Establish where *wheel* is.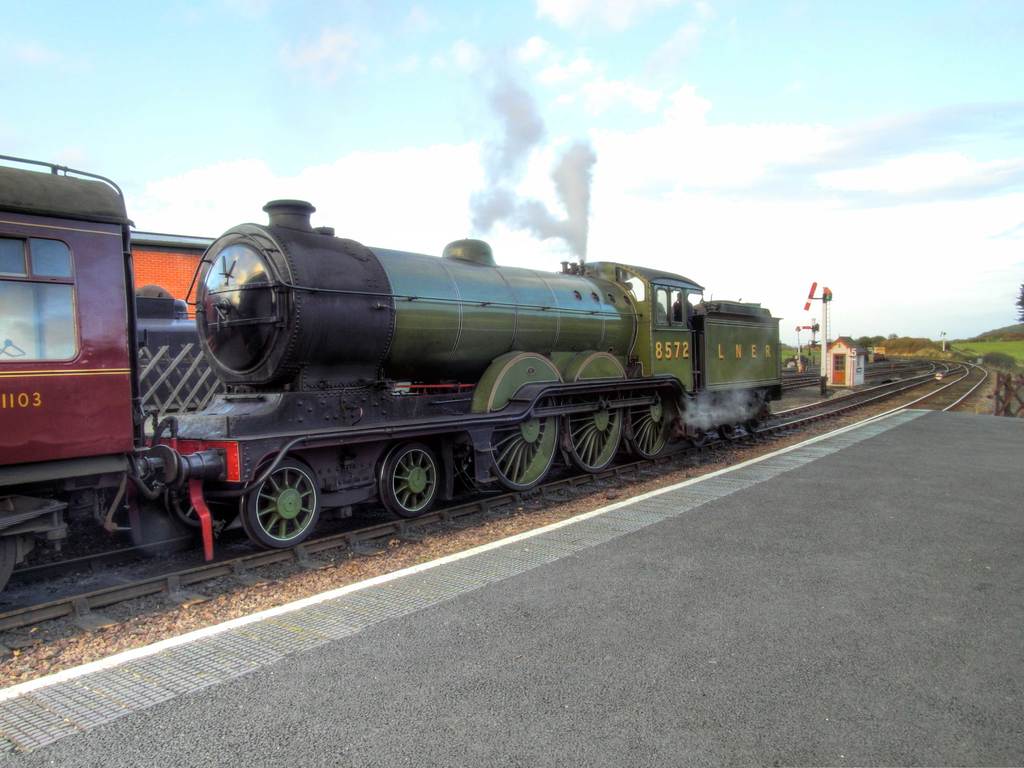
Established at 568:397:624:472.
